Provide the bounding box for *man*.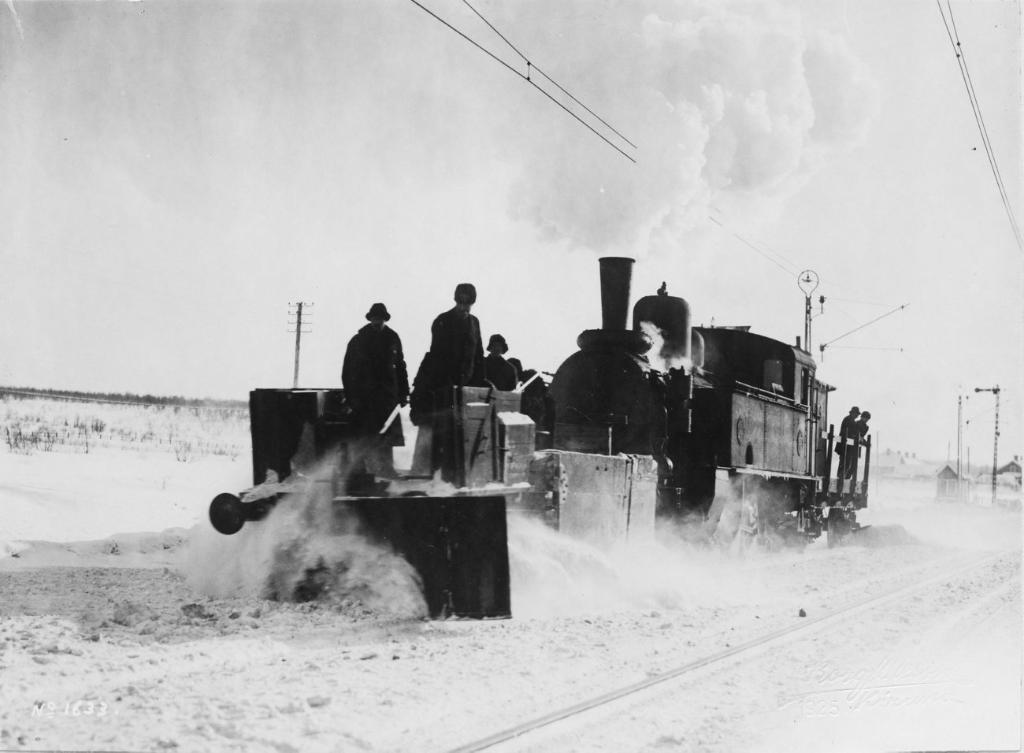
<region>417, 283, 491, 462</region>.
